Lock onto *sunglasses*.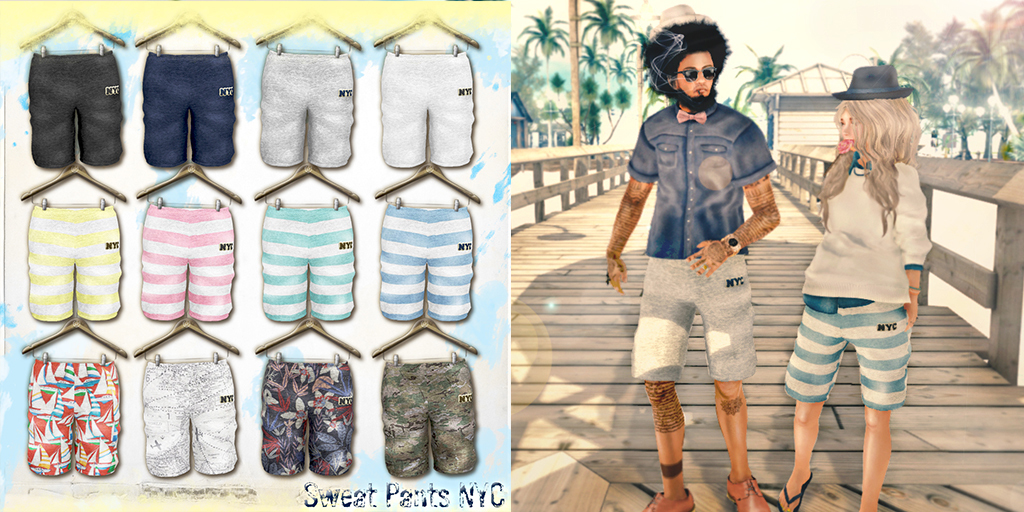
Locked: [672, 66, 717, 80].
